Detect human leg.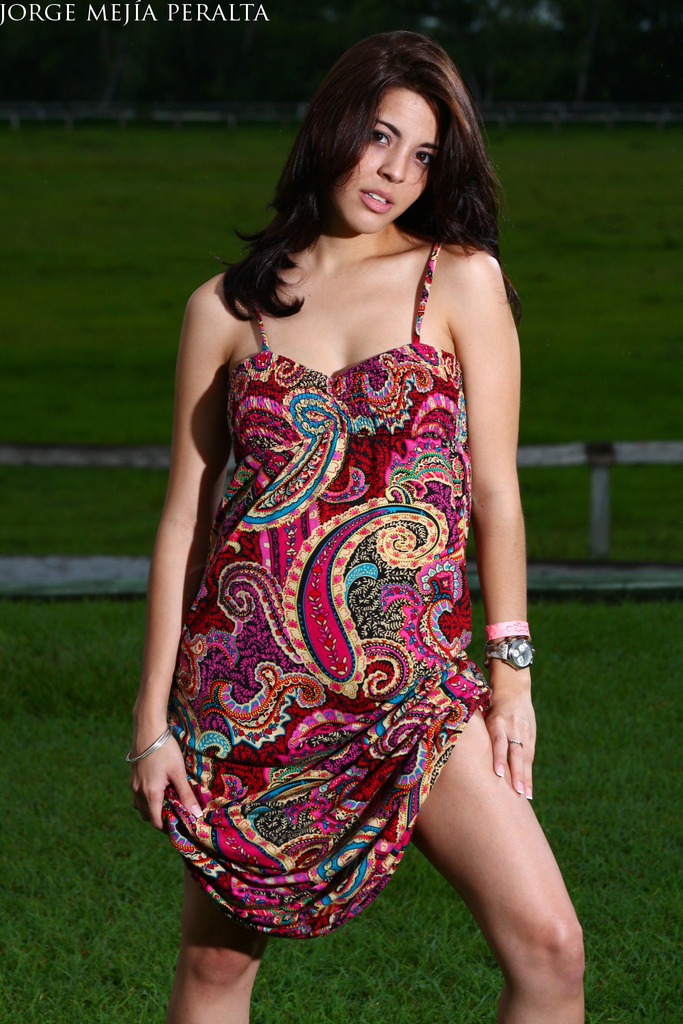
Detected at 158:862:269:1023.
